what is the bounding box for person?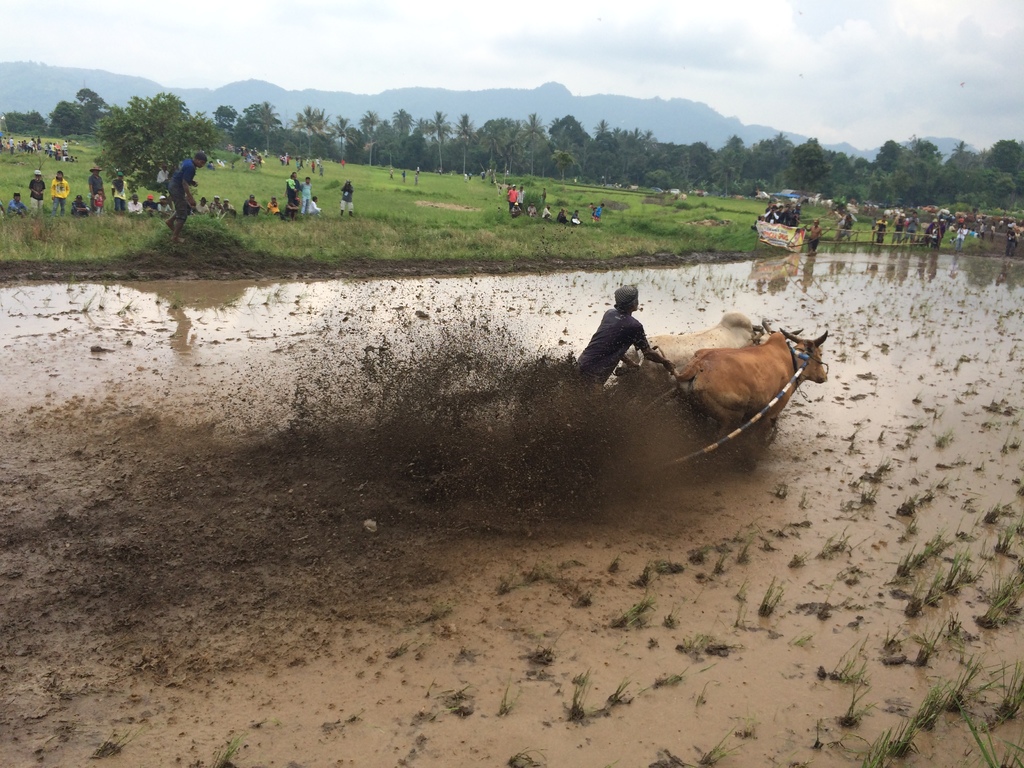
<region>509, 206, 521, 220</region>.
